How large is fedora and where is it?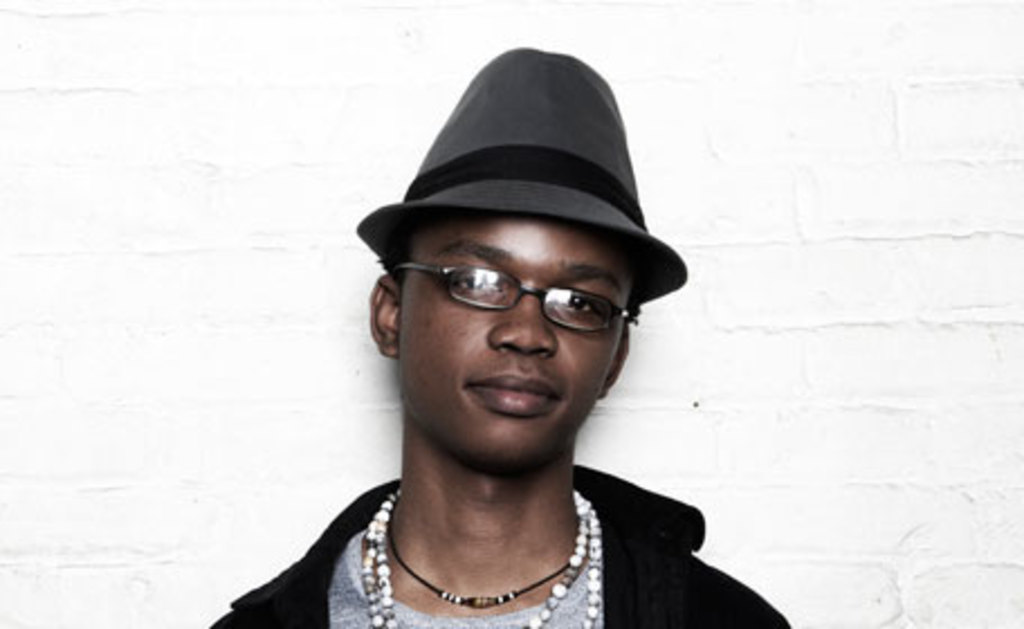
Bounding box: (left=357, top=47, right=685, bottom=303).
